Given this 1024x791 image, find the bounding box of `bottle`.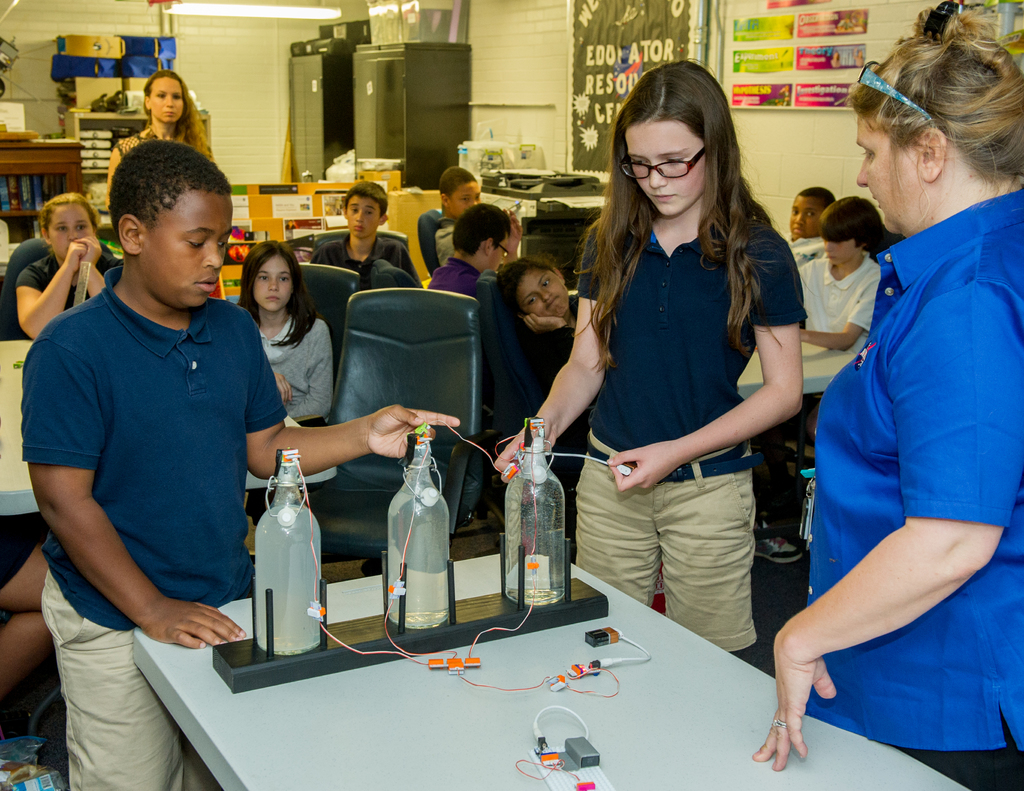
locate(237, 471, 319, 648).
